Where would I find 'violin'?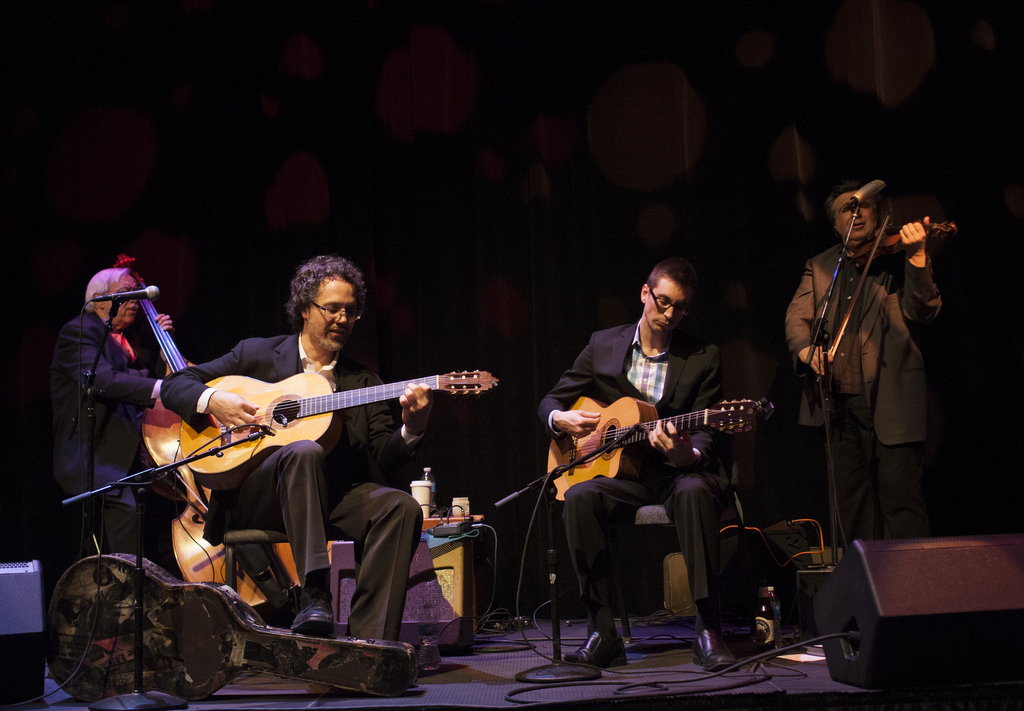
At bbox(796, 161, 938, 385).
